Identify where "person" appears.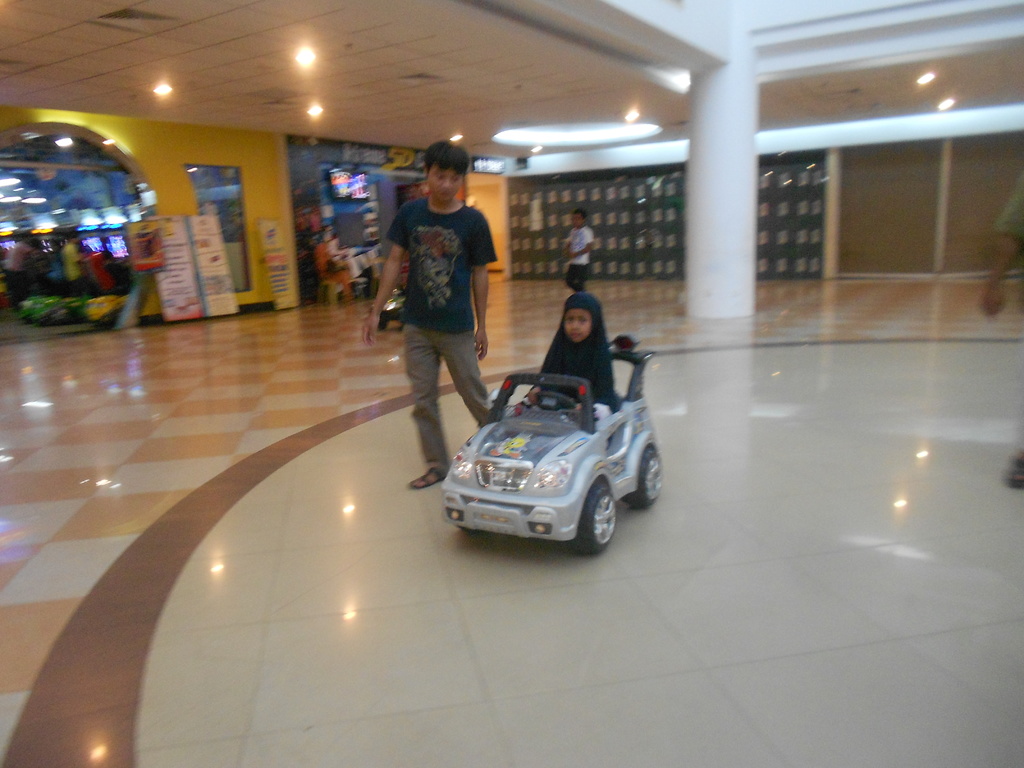
Appears at 562/205/593/296.
